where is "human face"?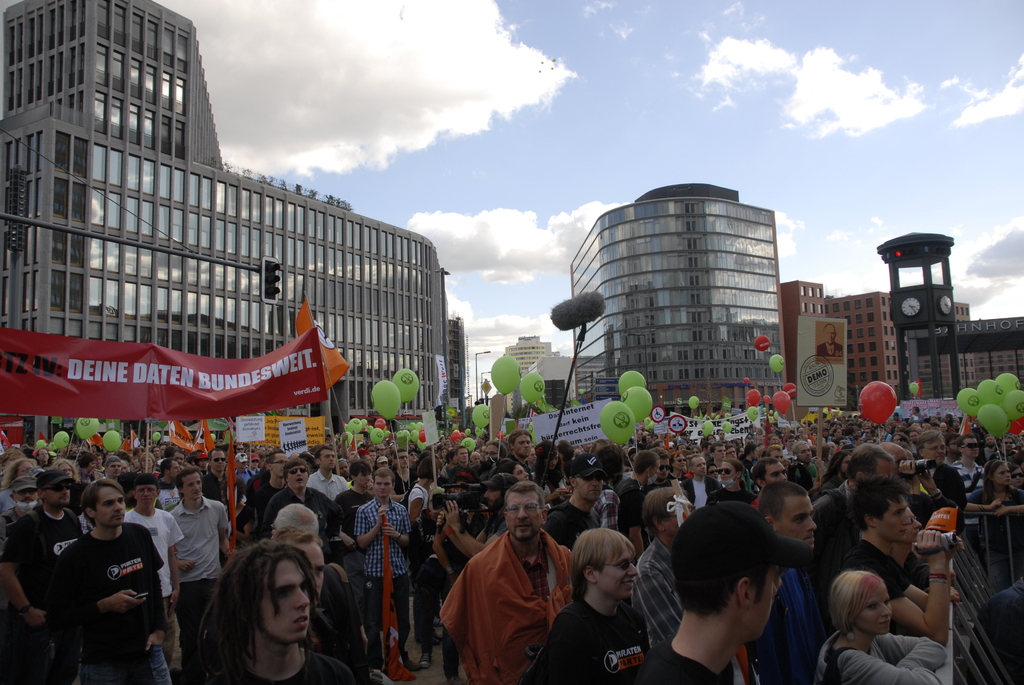
rect(855, 578, 892, 638).
